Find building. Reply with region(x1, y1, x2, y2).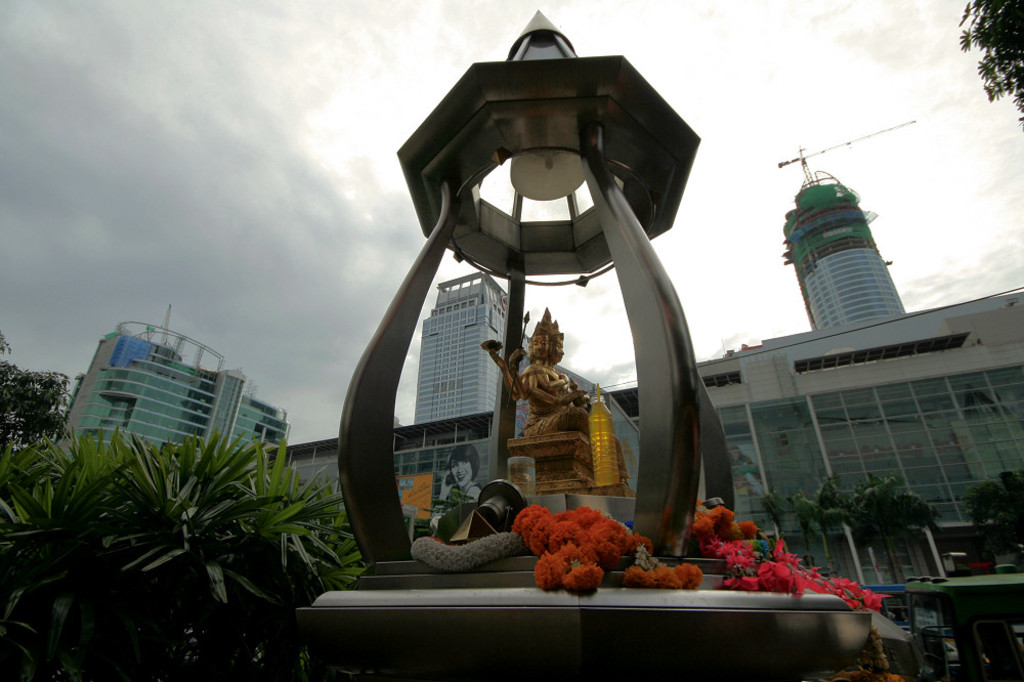
region(280, 159, 1023, 578).
